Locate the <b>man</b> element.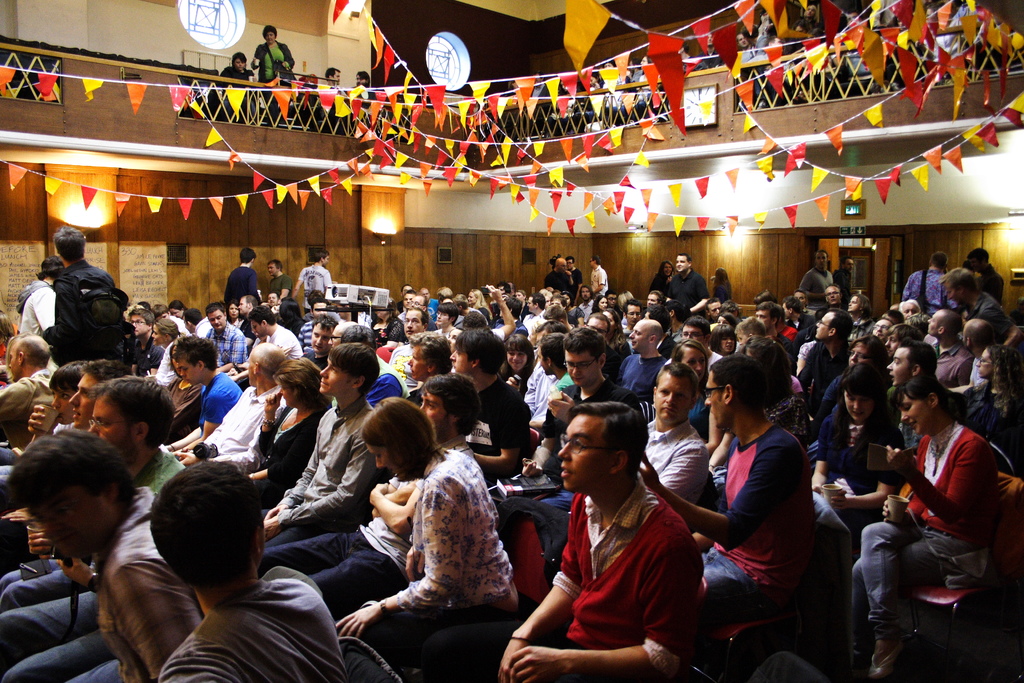
Element bbox: {"left": 266, "top": 337, "right": 394, "bottom": 541}.
